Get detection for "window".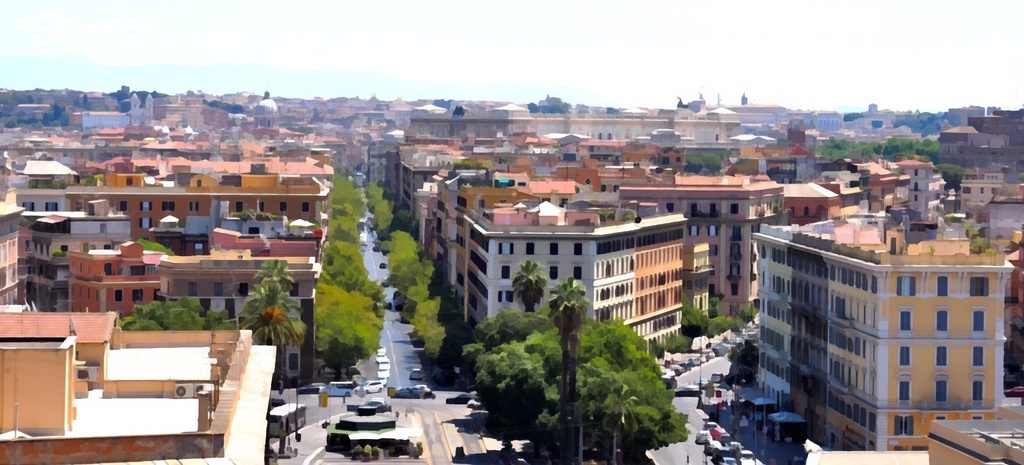
Detection: [x1=22, y1=201, x2=33, y2=211].
